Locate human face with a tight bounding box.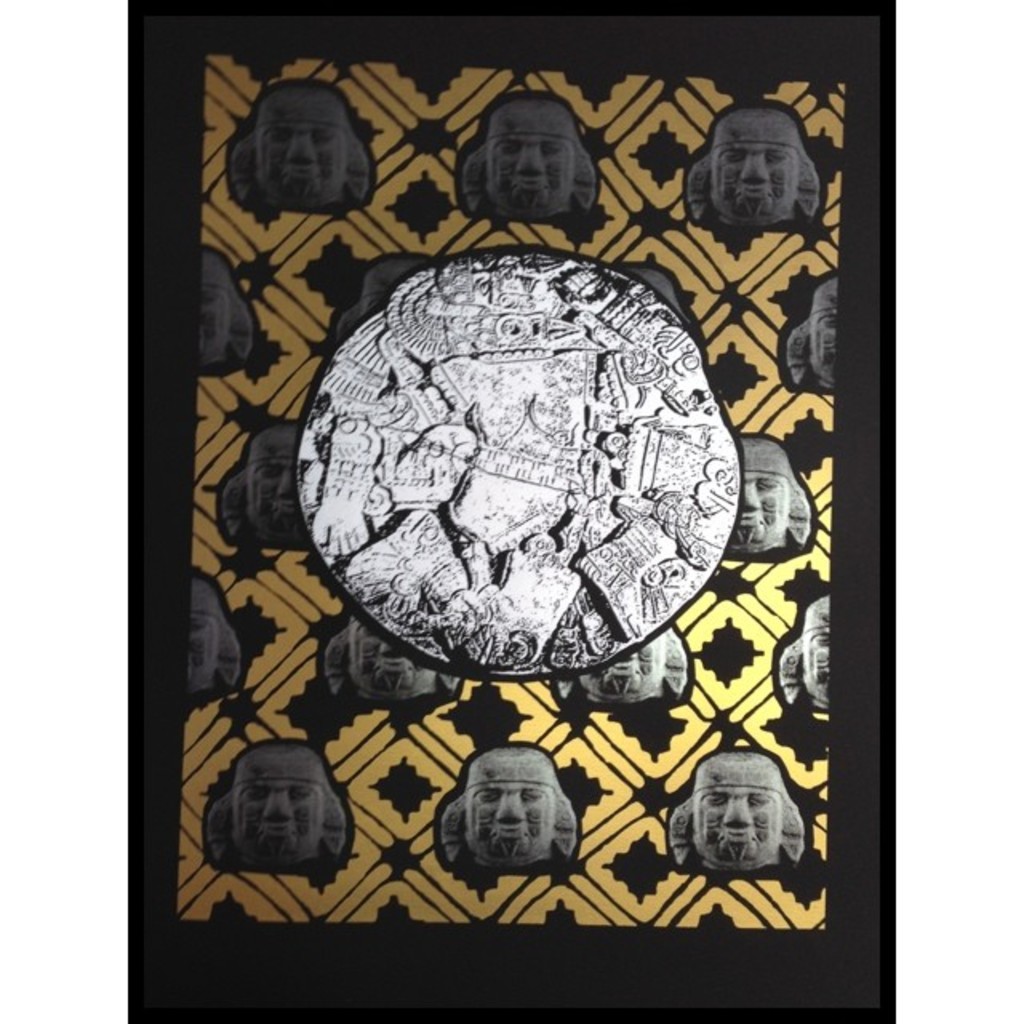
x1=810 y1=309 x2=842 y2=386.
